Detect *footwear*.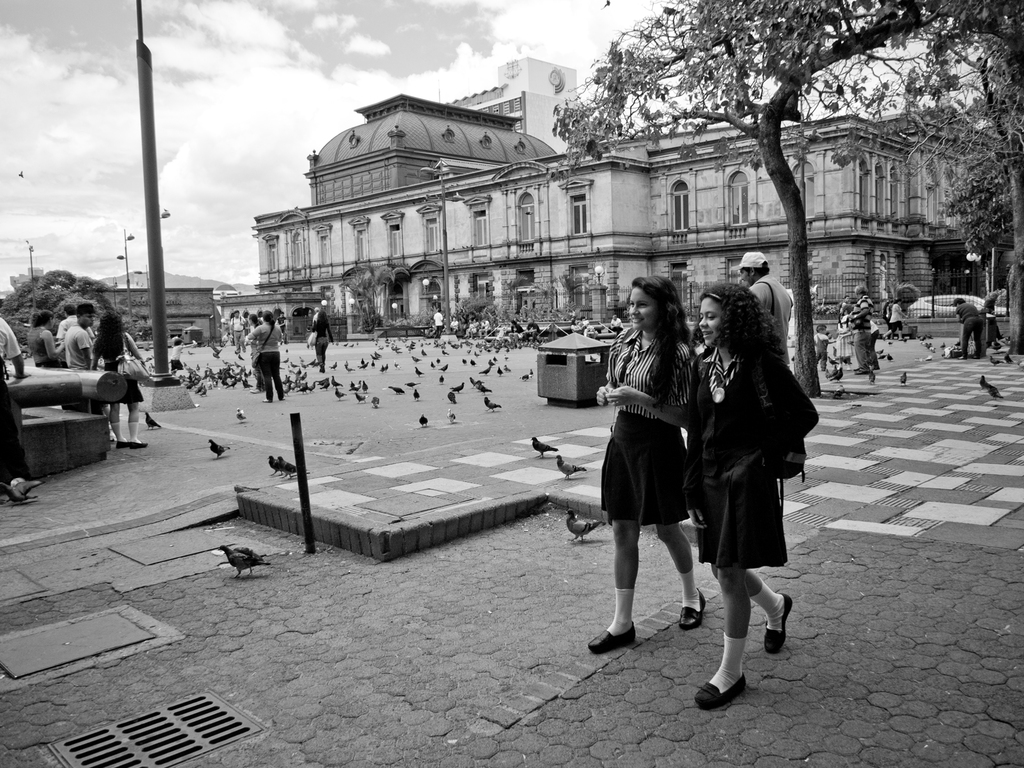
Detected at region(113, 439, 125, 451).
